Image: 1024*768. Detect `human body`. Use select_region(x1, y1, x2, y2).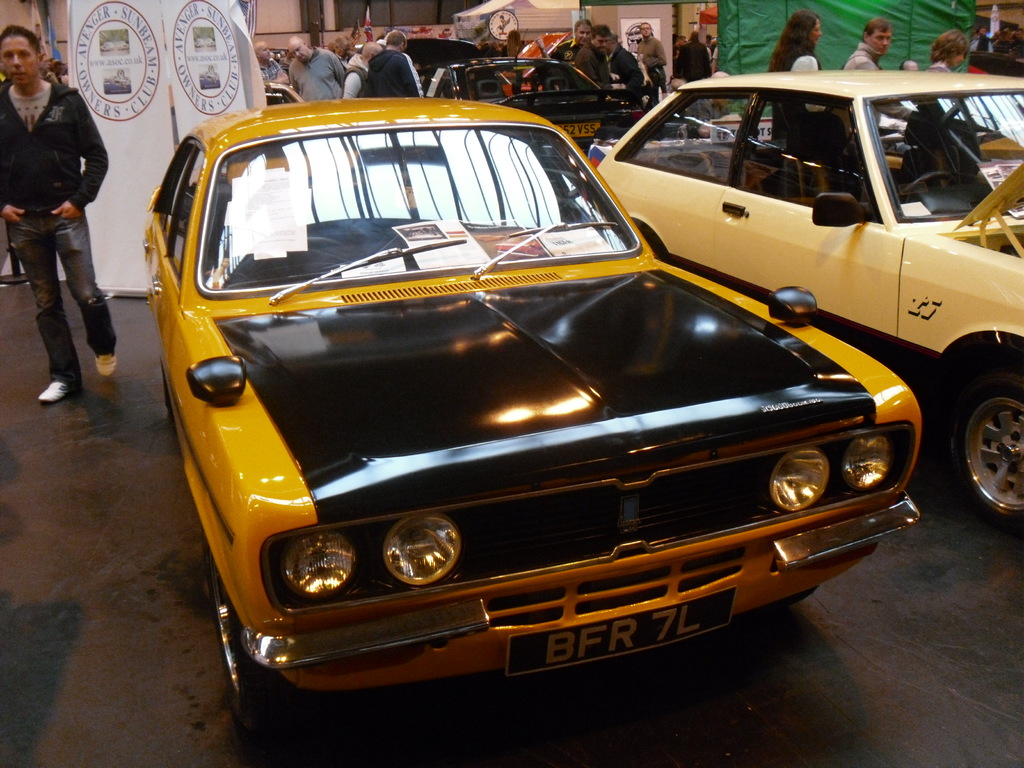
select_region(607, 35, 641, 93).
